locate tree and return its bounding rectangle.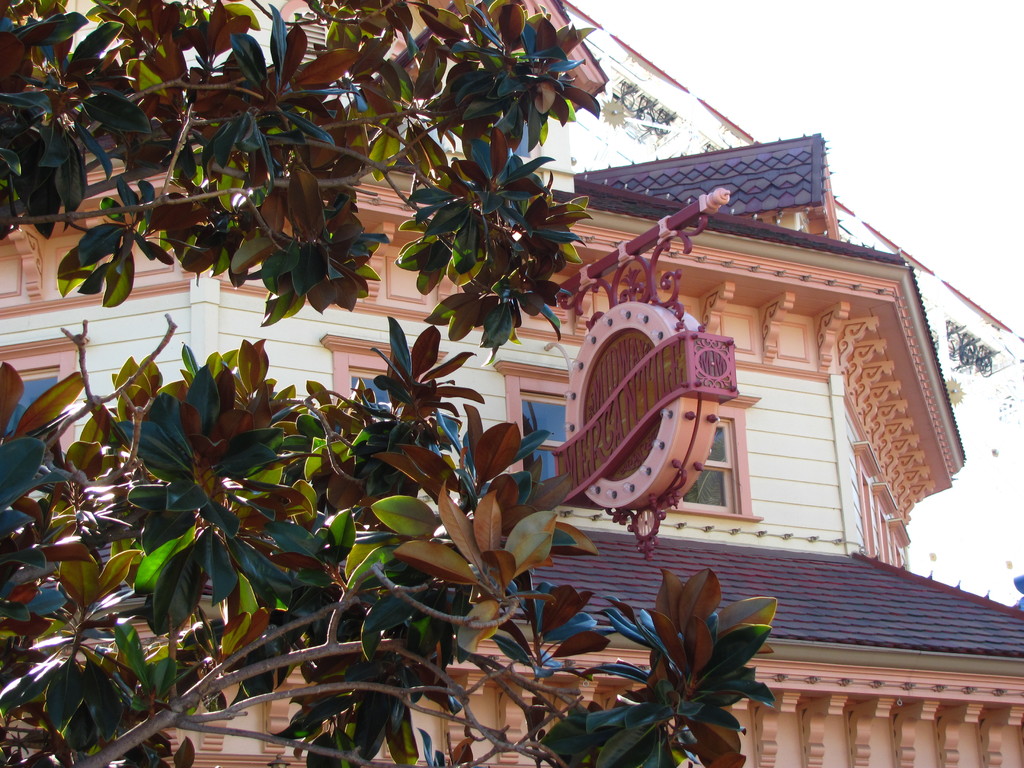
l=0, t=1, r=776, b=767.
